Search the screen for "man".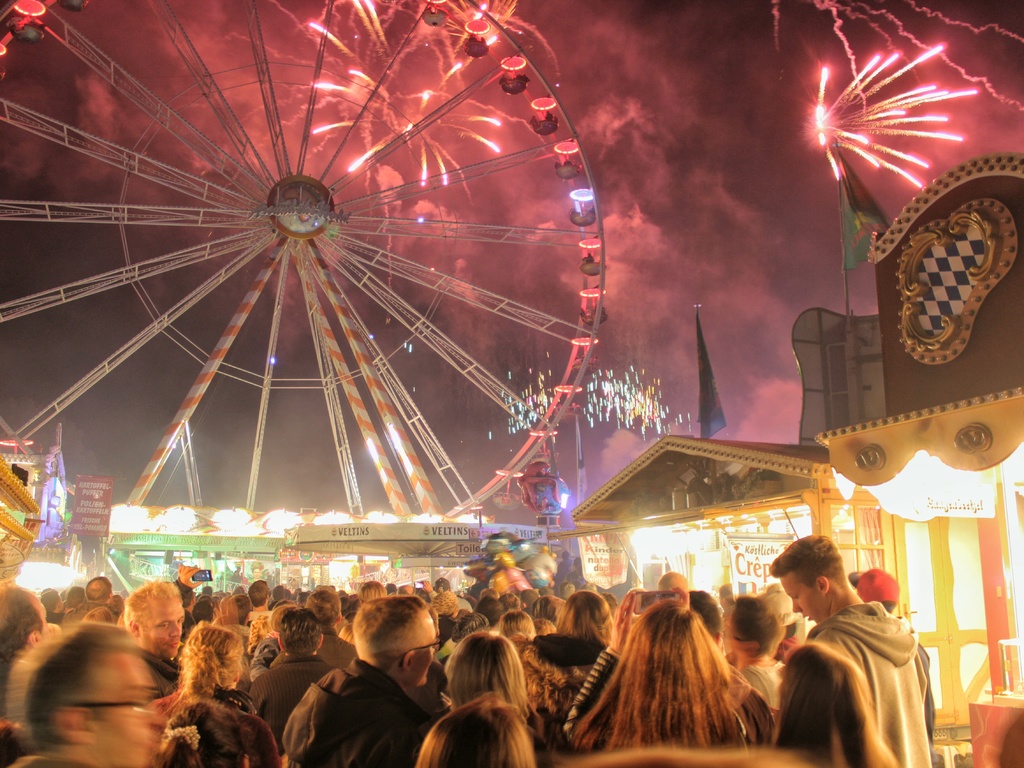
Found at (109,573,191,668).
